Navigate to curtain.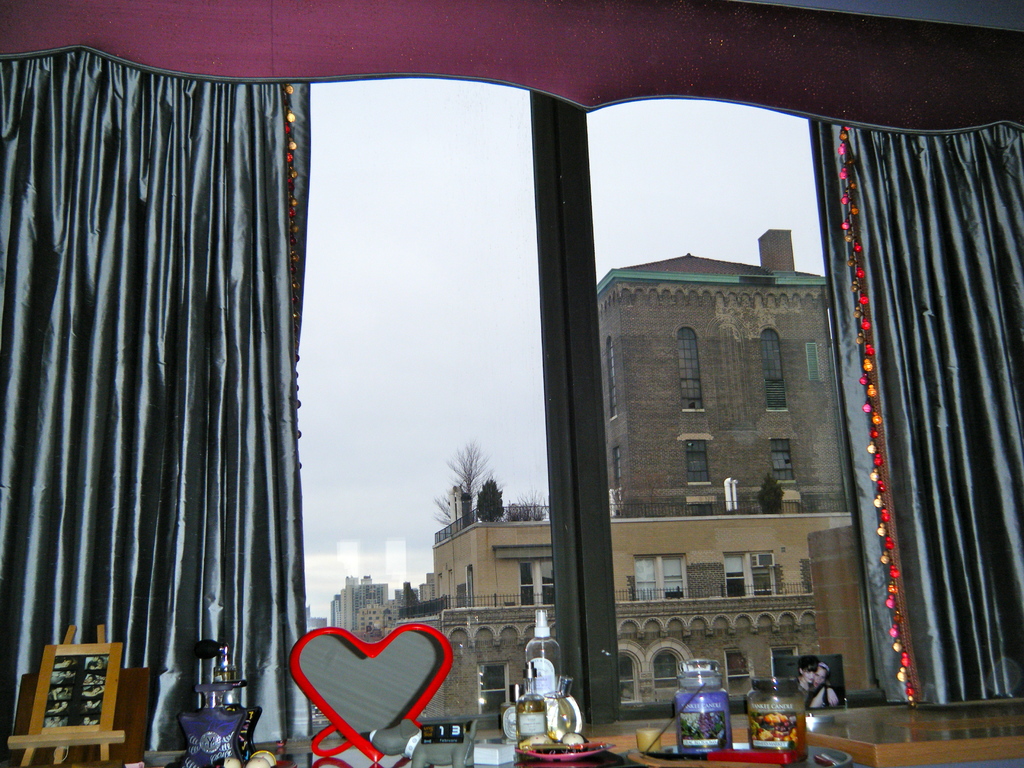
Navigation target: locate(796, 115, 1023, 704).
